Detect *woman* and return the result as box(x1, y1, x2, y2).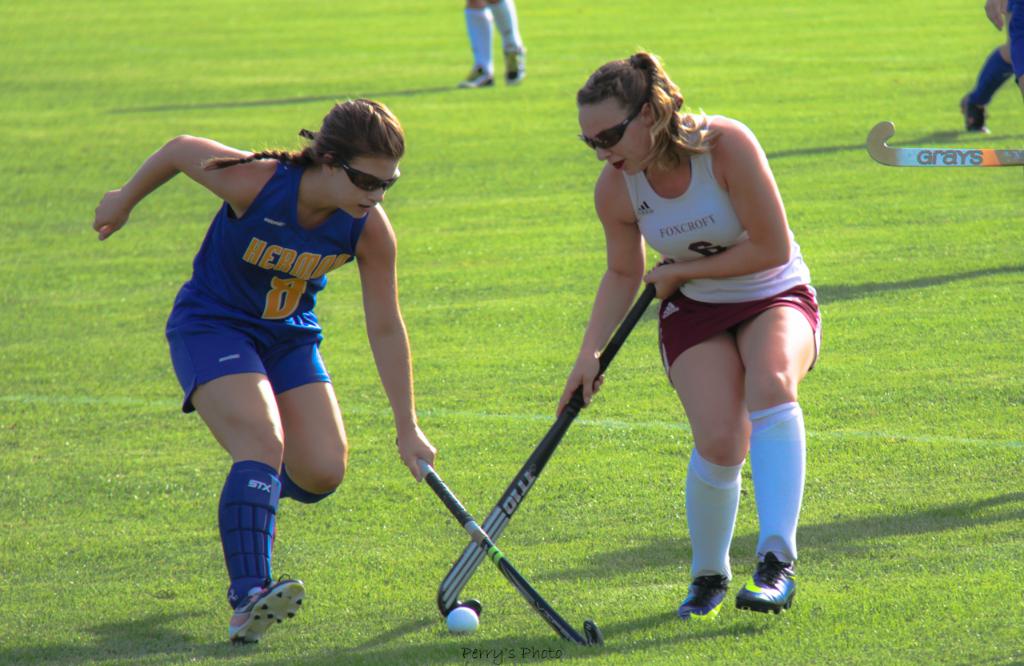
box(577, 47, 824, 614).
